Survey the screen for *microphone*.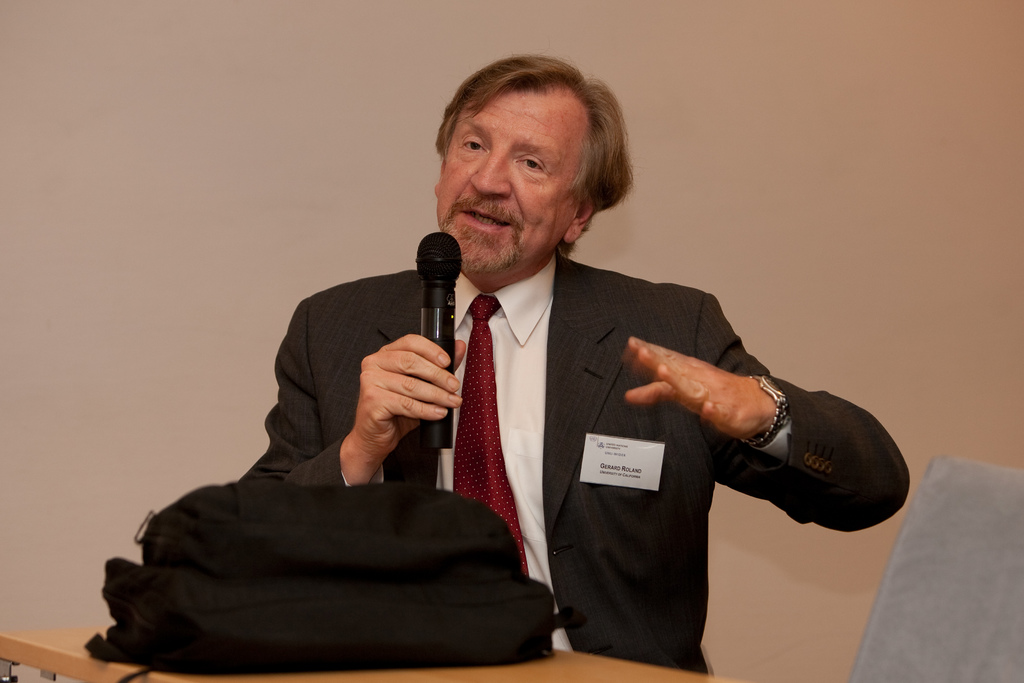
Survey found: select_region(410, 229, 464, 448).
